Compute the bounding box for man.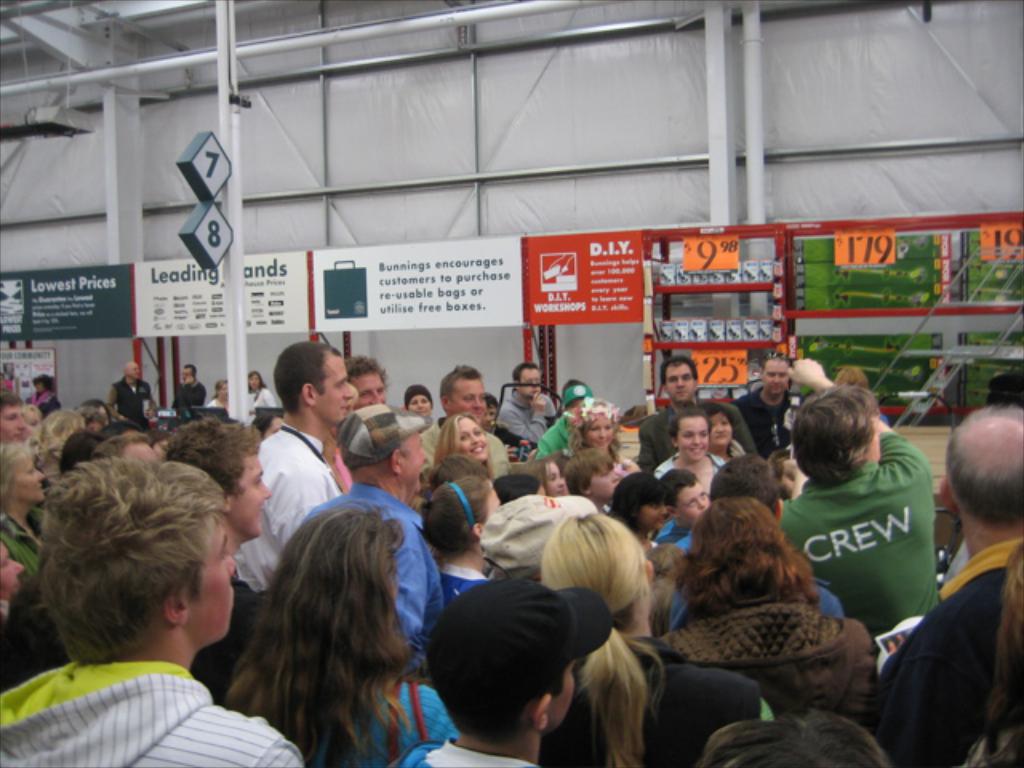
rect(734, 352, 808, 458).
